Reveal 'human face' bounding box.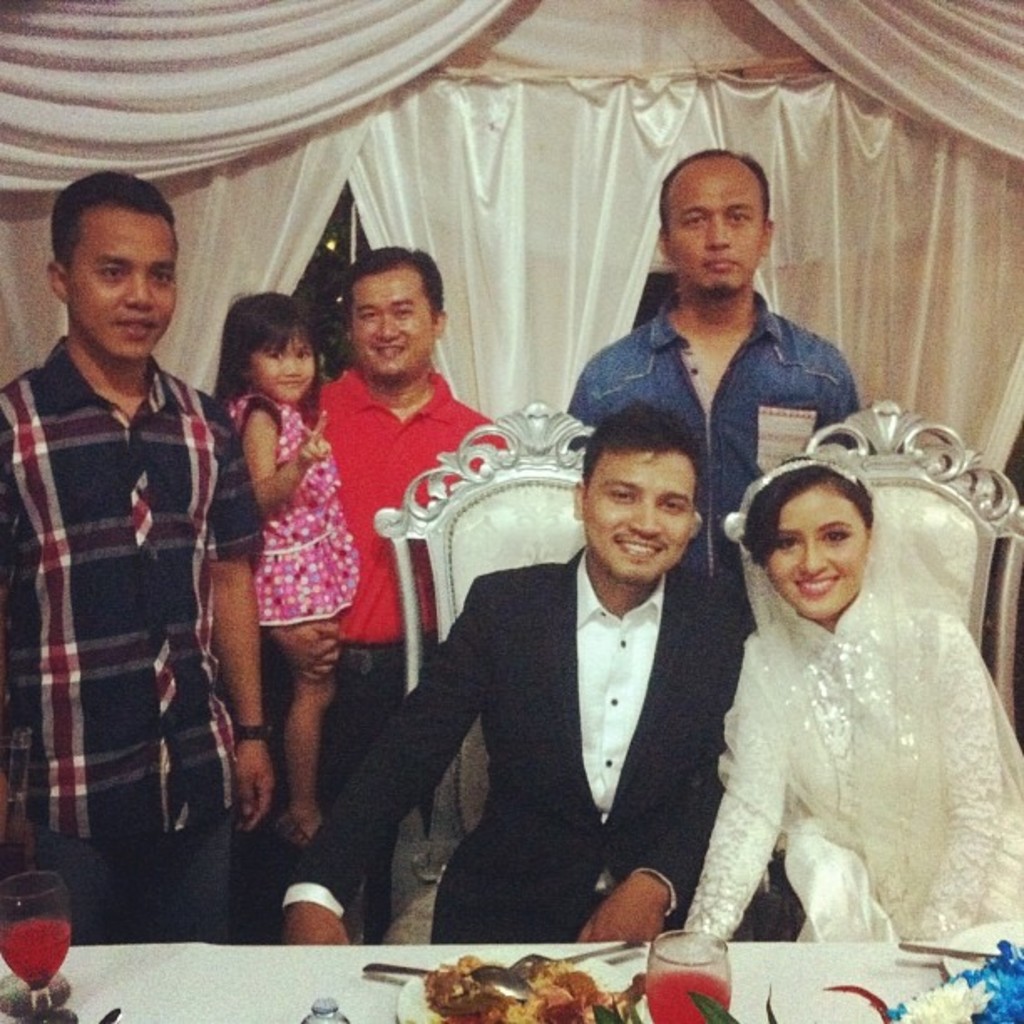
Revealed: bbox=[343, 269, 440, 376].
